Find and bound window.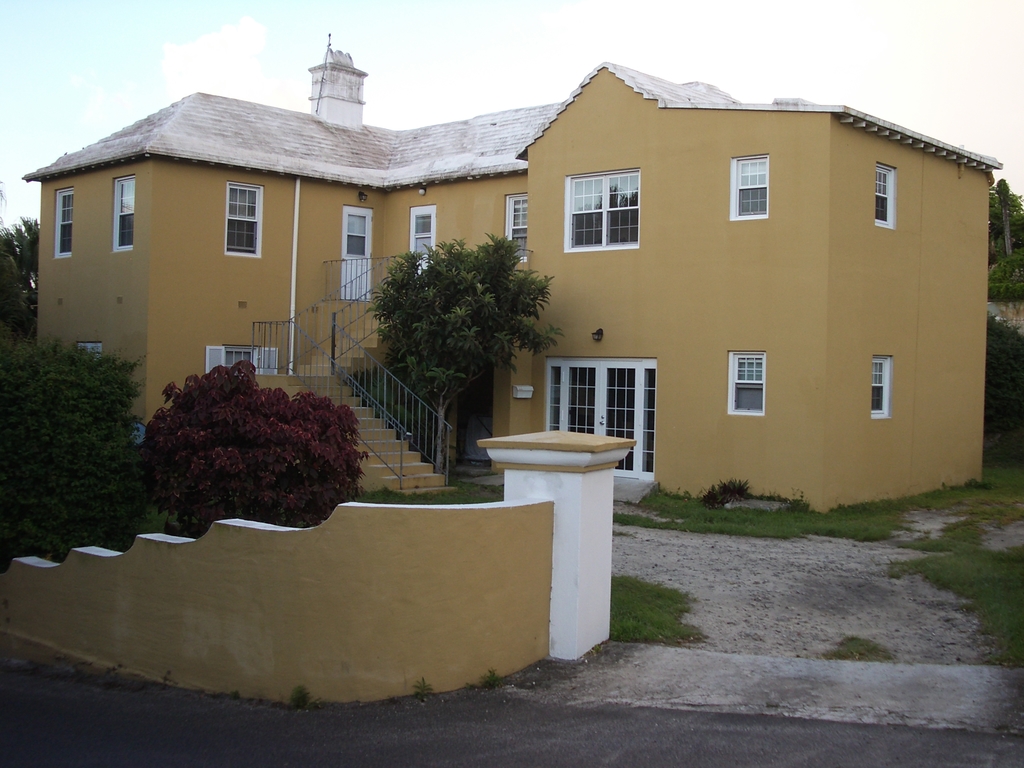
Bound: bbox=(729, 156, 769, 223).
